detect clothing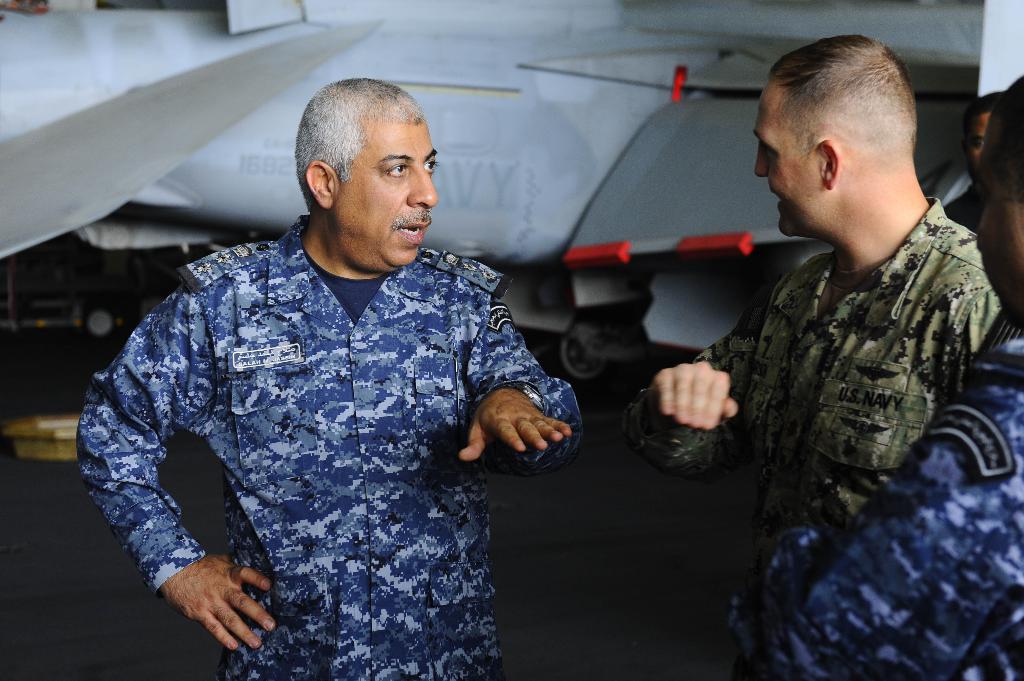
bbox=(620, 202, 1004, 578)
